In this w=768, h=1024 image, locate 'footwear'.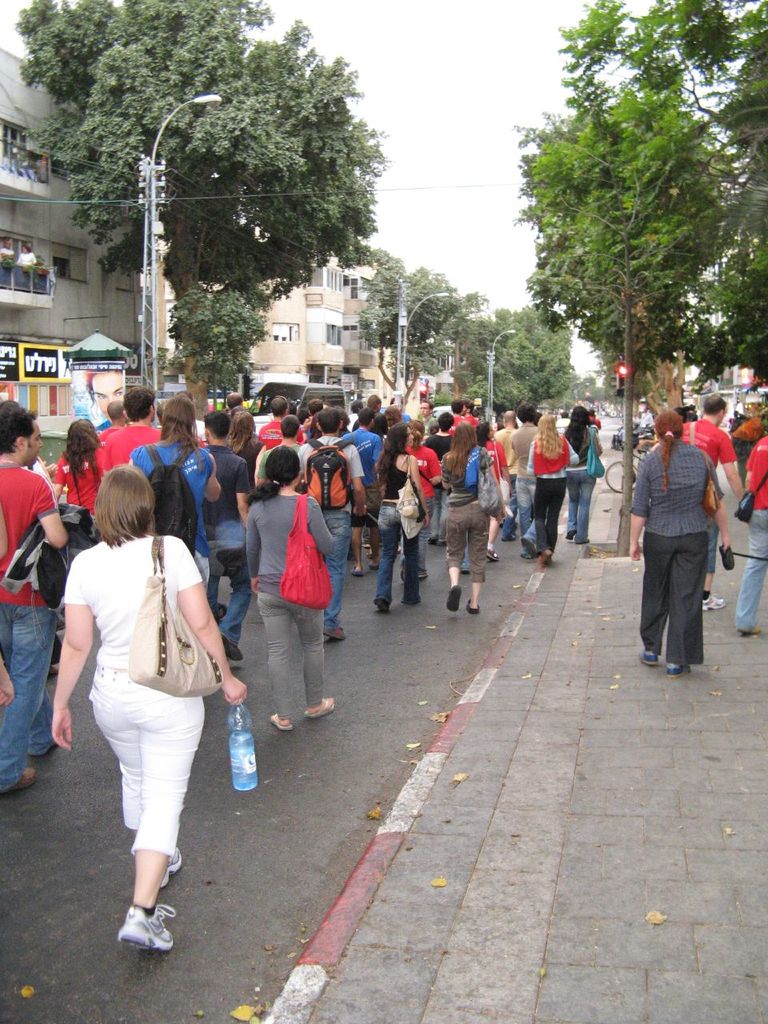
Bounding box: rect(446, 585, 461, 611).
